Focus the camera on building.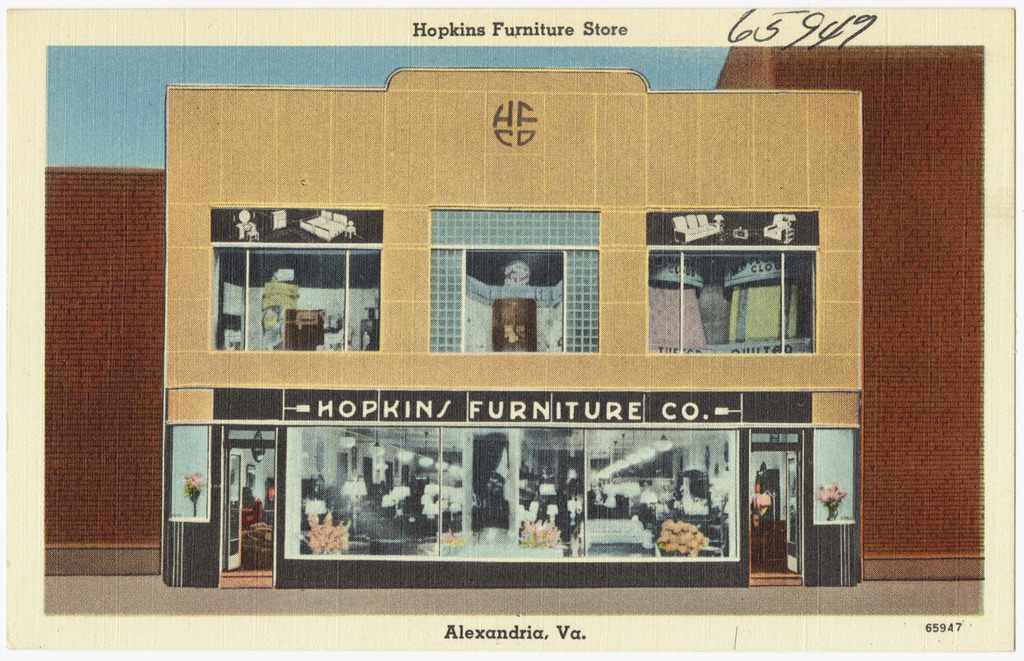
Focus region: locate(646, 211, 819, 247).
